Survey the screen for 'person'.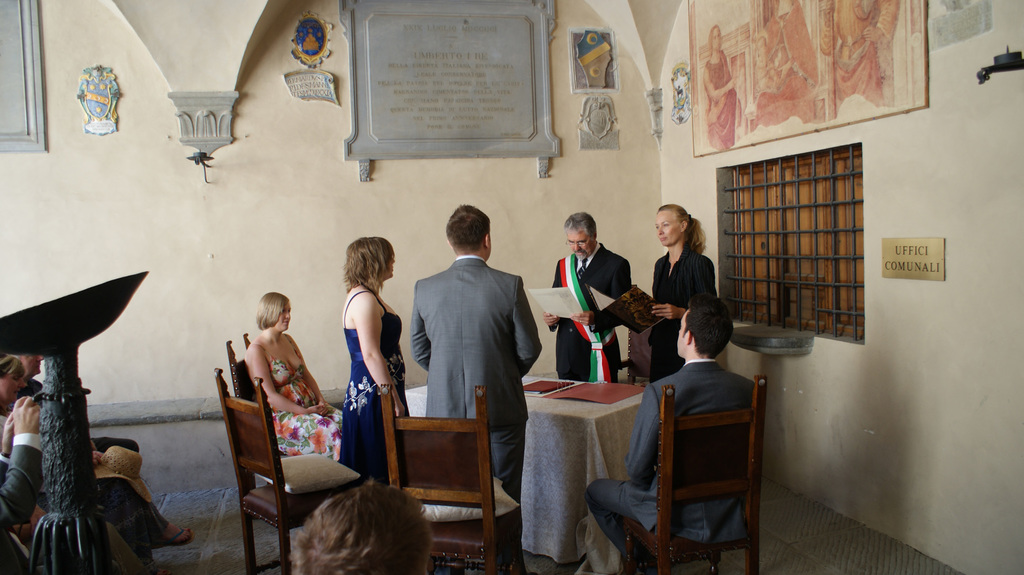
Survey found: x1=0, y1=354, x2=196, y2=551.
